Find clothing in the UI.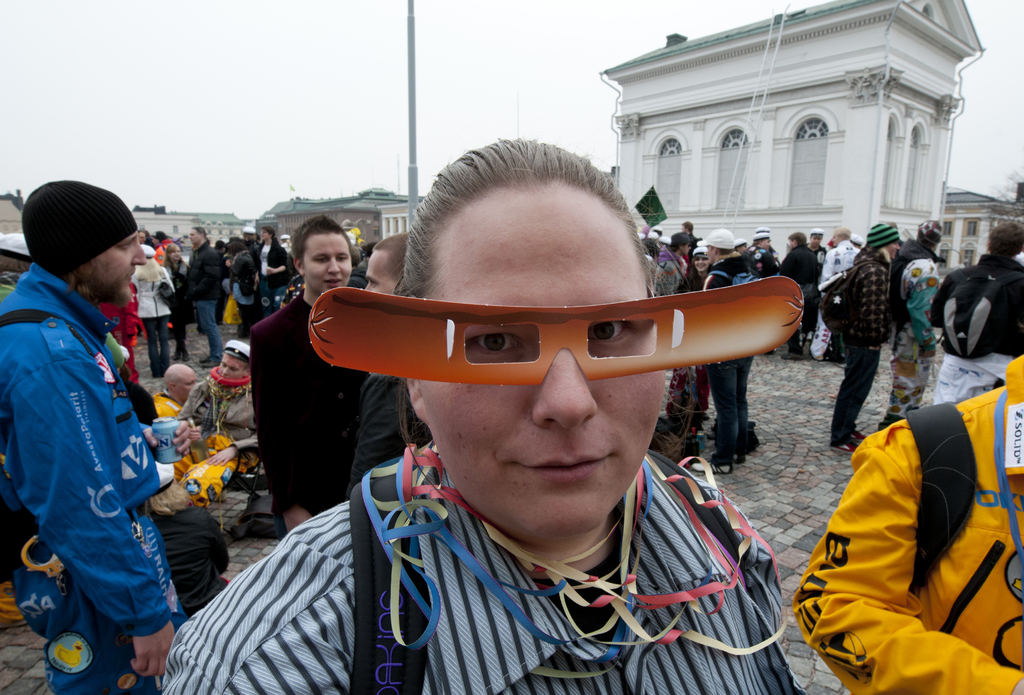
UI element at (left=128, top=262, right=175, bottom=376).
